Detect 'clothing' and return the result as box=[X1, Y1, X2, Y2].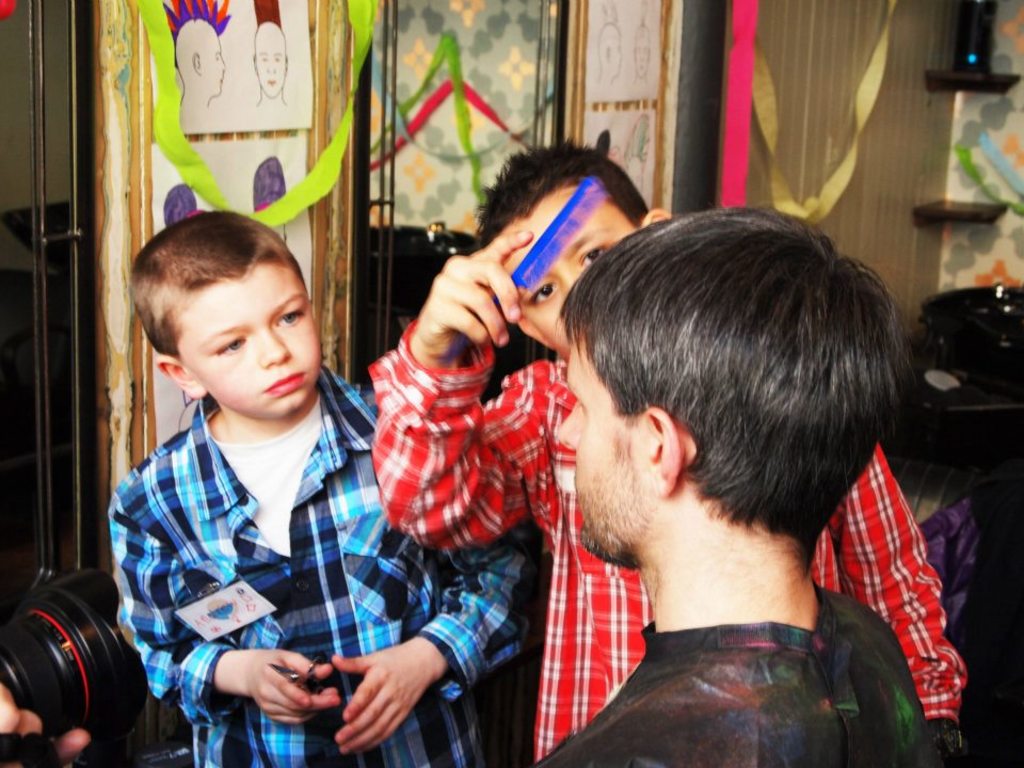
box=[367, 318, 974, 763].
